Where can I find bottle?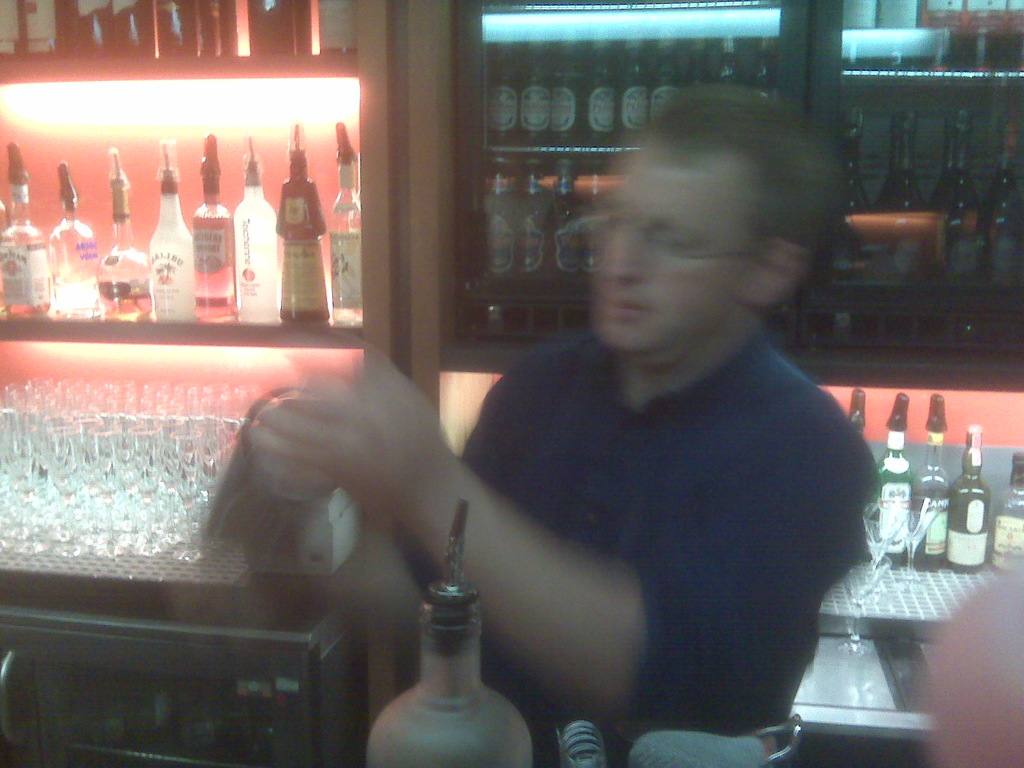
You can find it at 286:0:311:58.
